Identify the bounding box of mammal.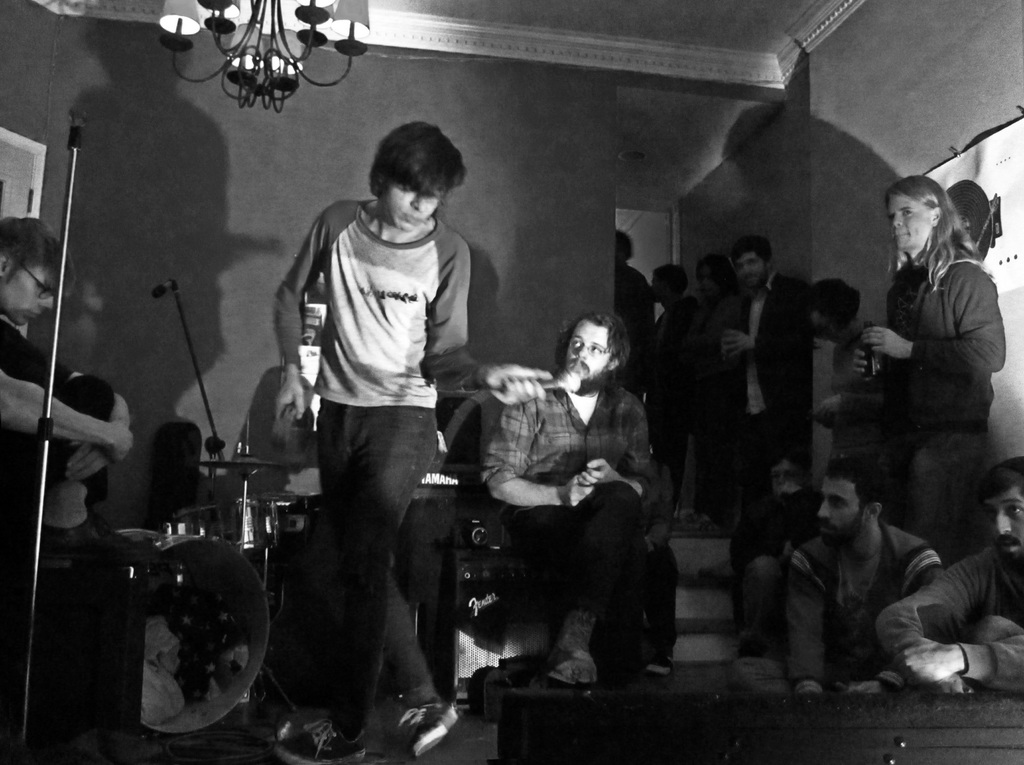
806 280 865 464.
